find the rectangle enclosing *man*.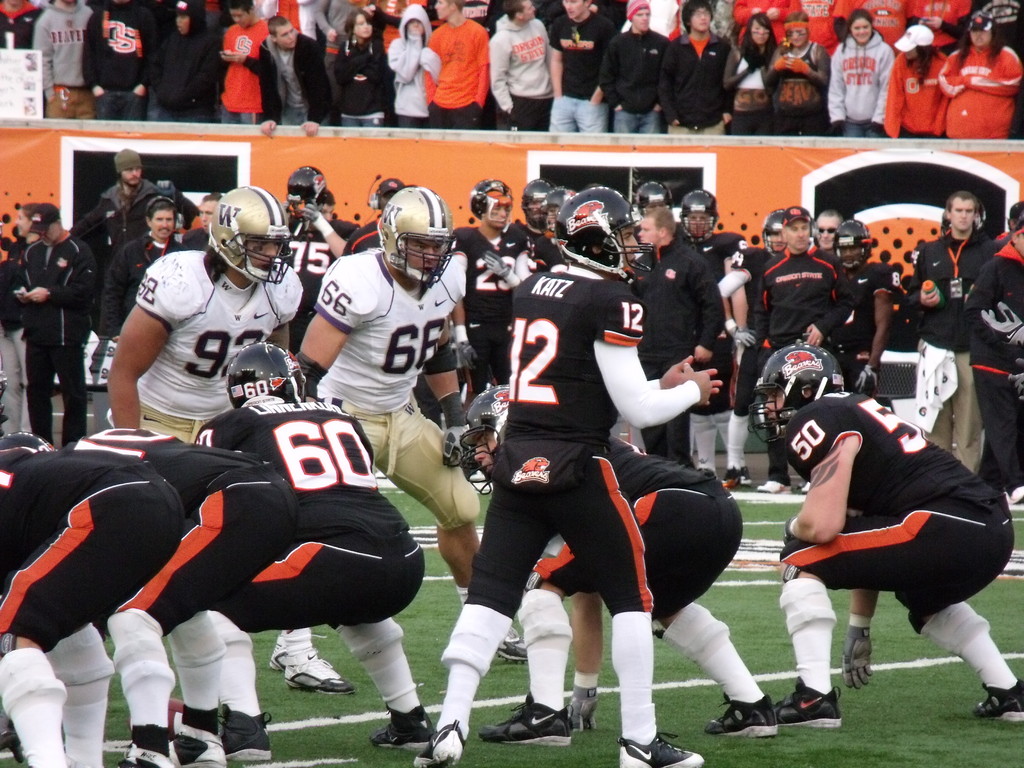
rect(967, 222, 1023, 497).
